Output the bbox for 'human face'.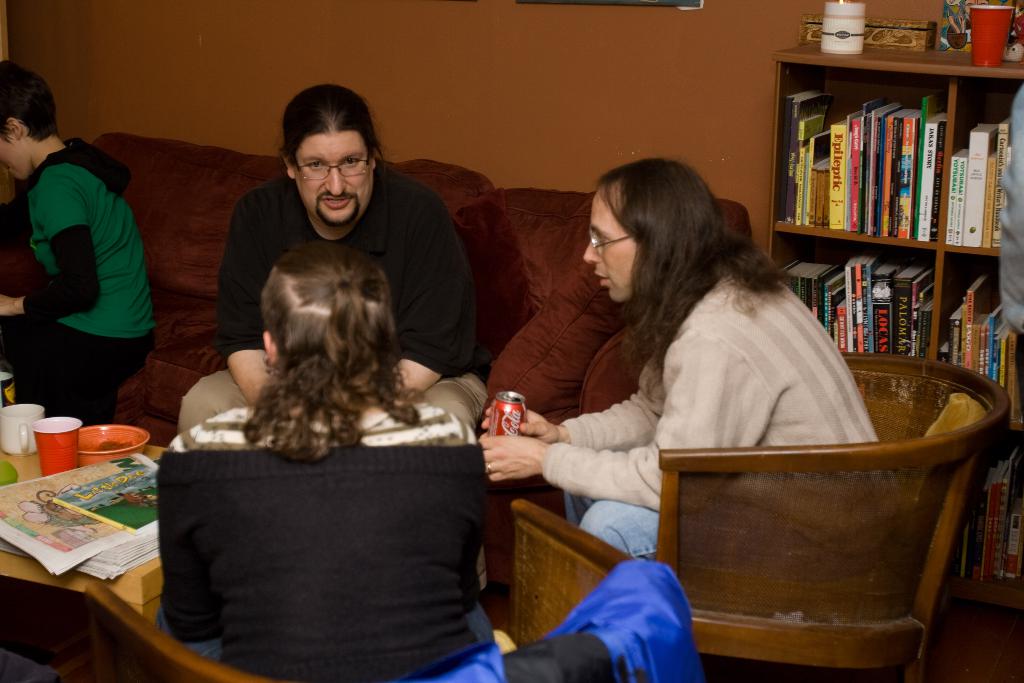
bbox=[293, 130, 374, 229].
